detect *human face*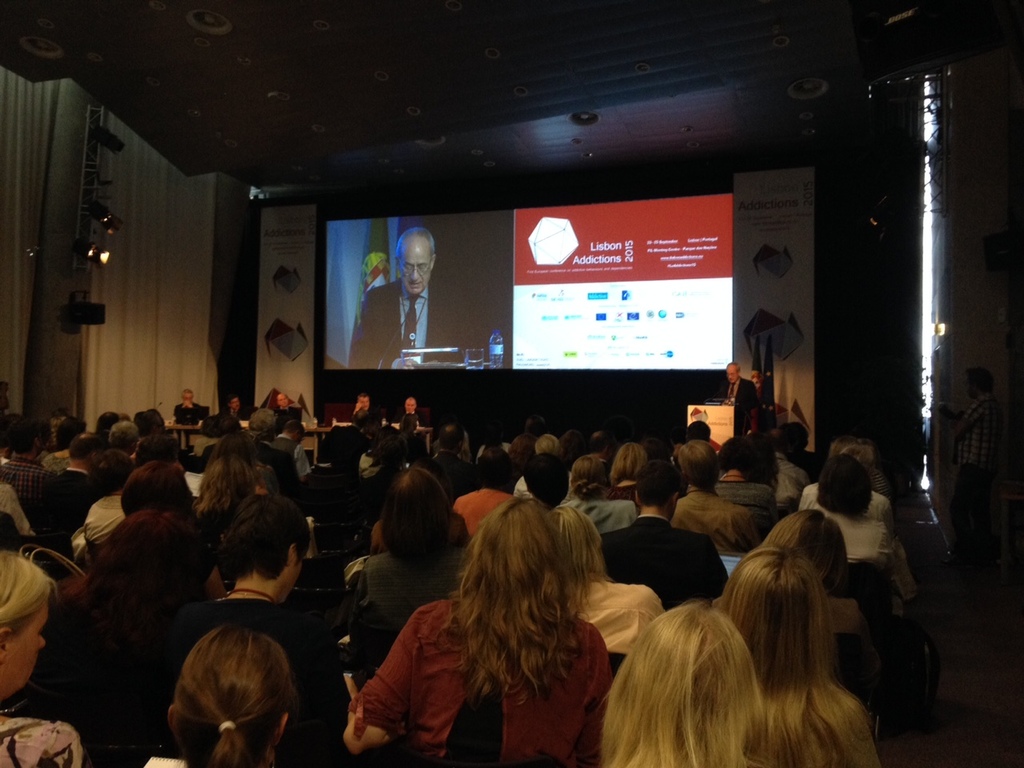
<bbox>361, 394, 370, 406</bbox>
